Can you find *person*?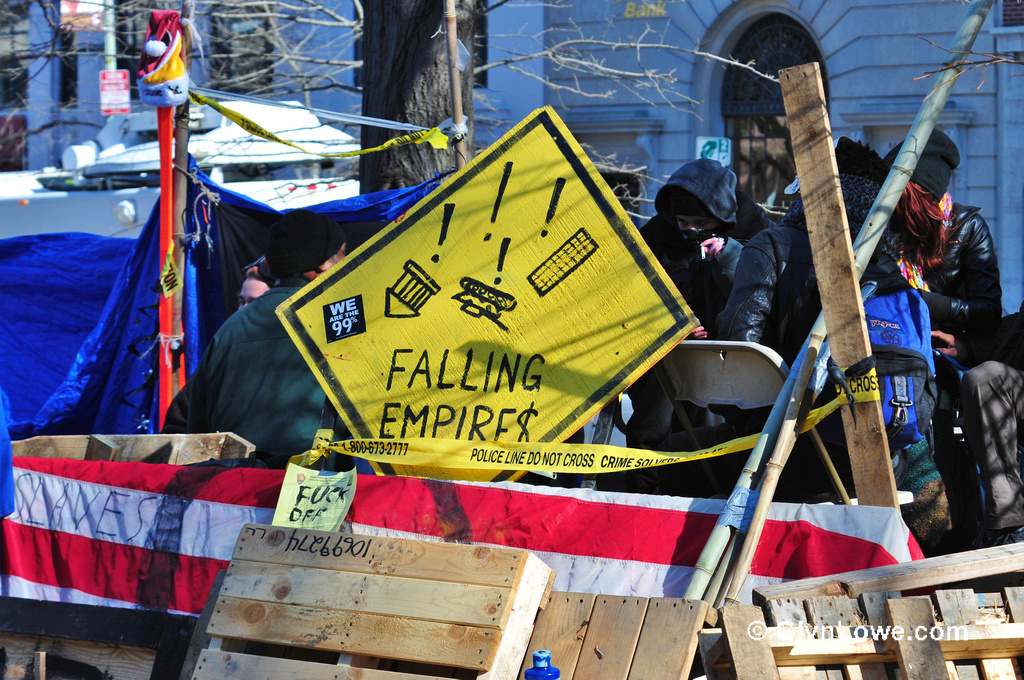
Yes, bounding box: detection(632, 150, 773, 329).
